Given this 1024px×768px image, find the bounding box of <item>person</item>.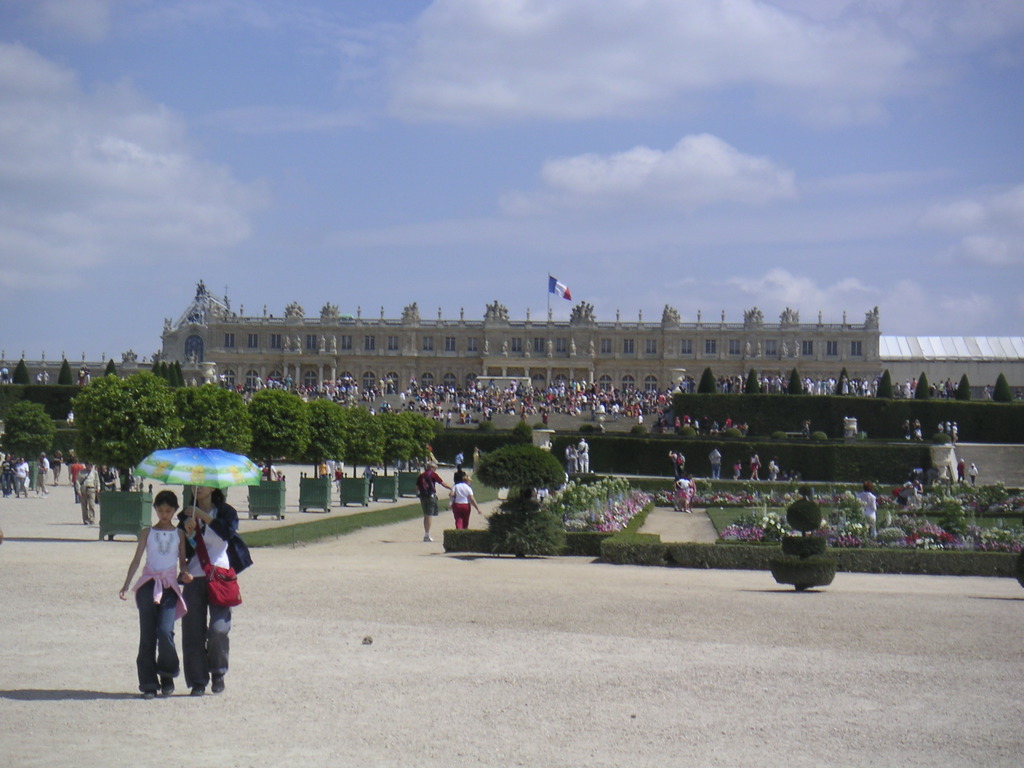
748:450:762:482.
